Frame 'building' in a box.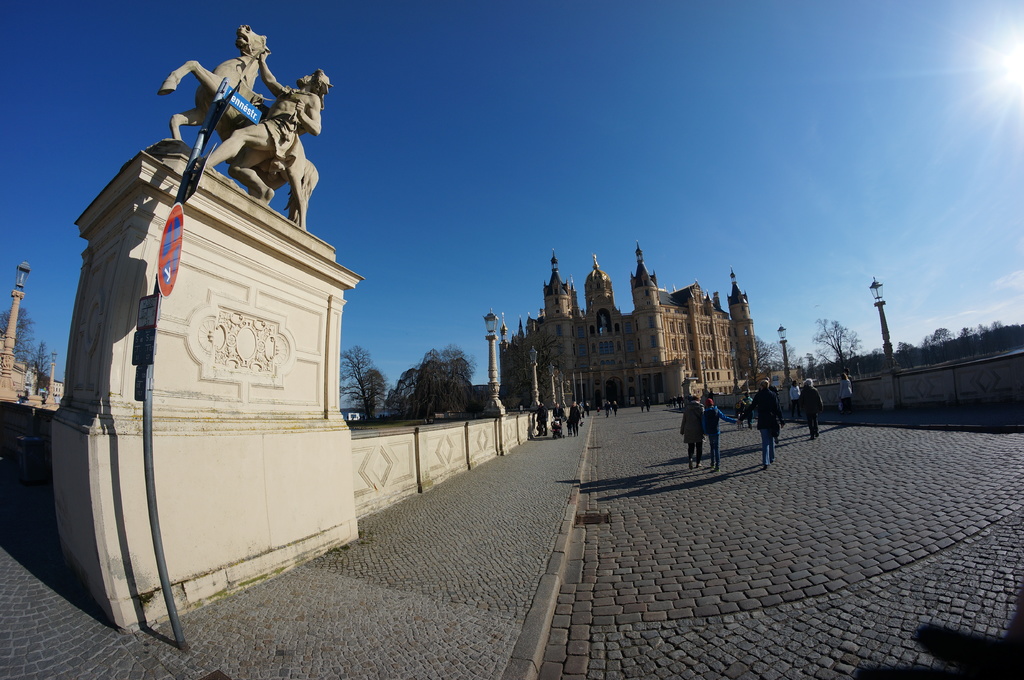
Rect(502, 240, 808, 409).
